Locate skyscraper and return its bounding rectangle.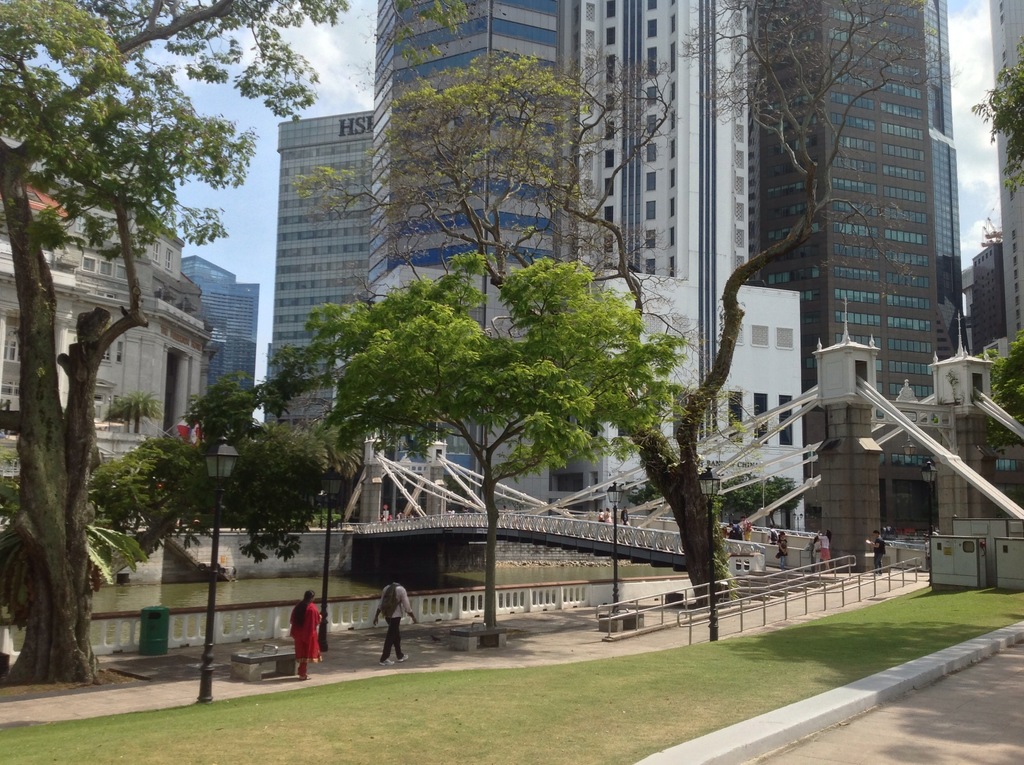
[249, 116, 389, 366].
